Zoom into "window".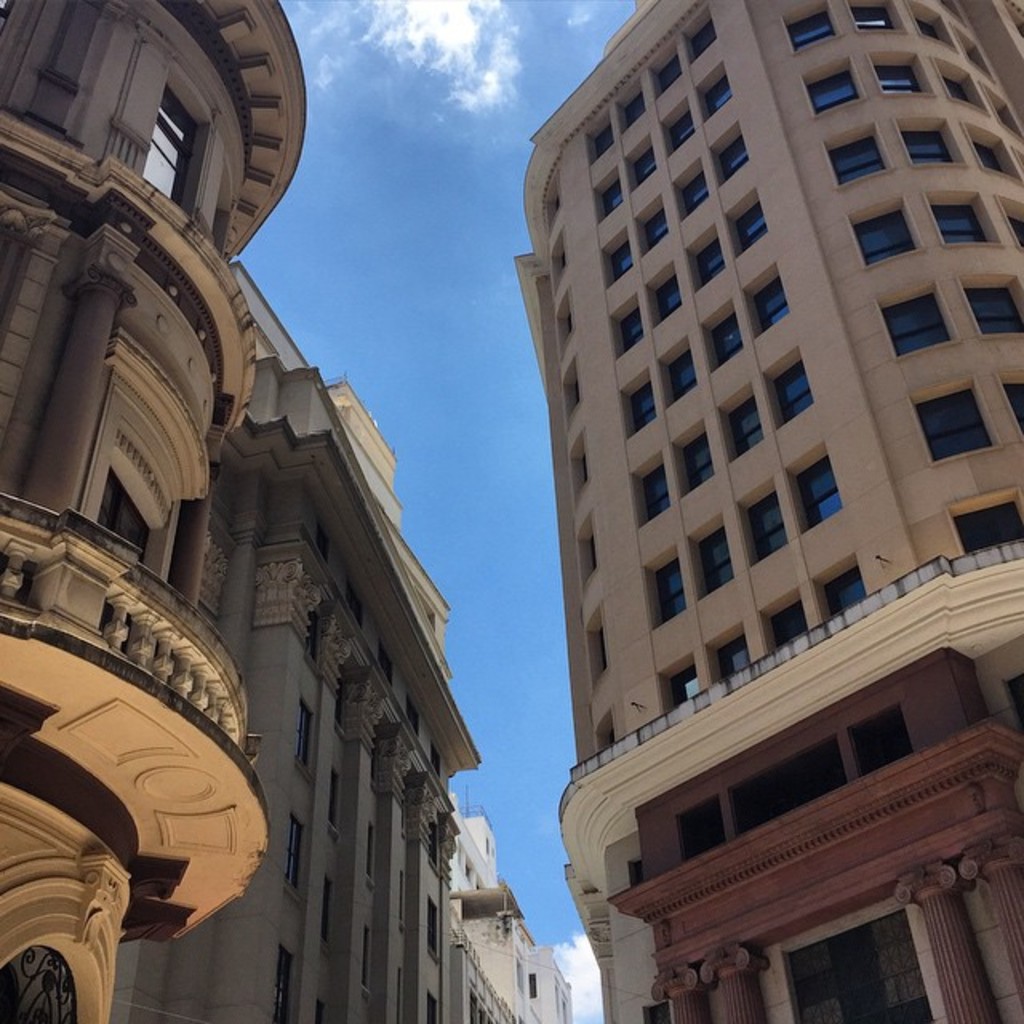
Zoom target: (677,795,728,864).
